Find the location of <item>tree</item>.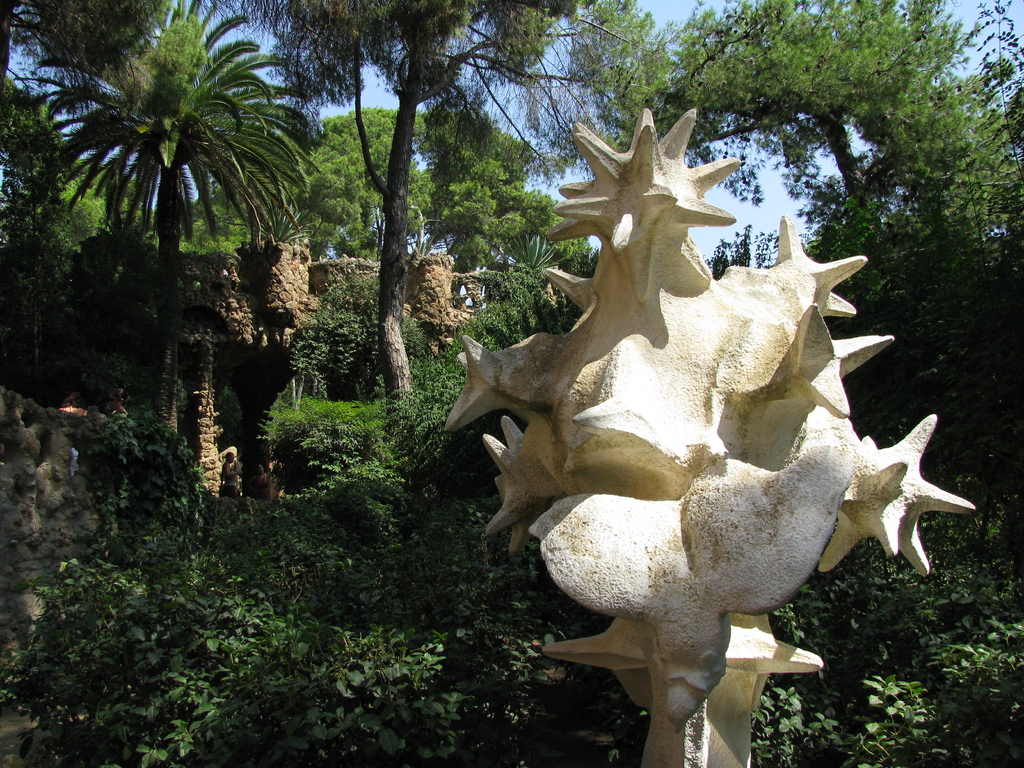
Location: (x1=33, y1=6, x2=315, y2=436).
